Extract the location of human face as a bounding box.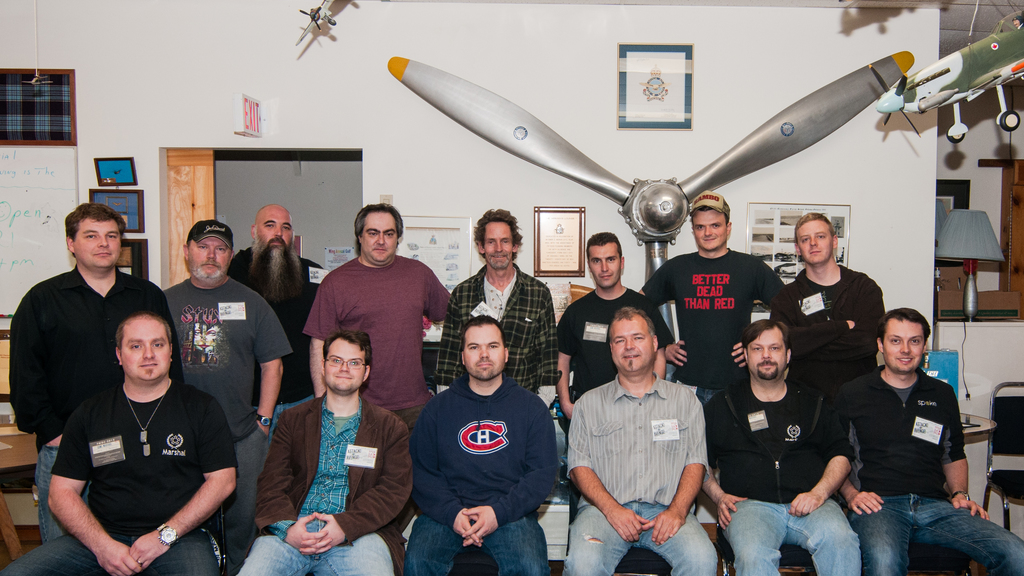
749:327:791:382.
